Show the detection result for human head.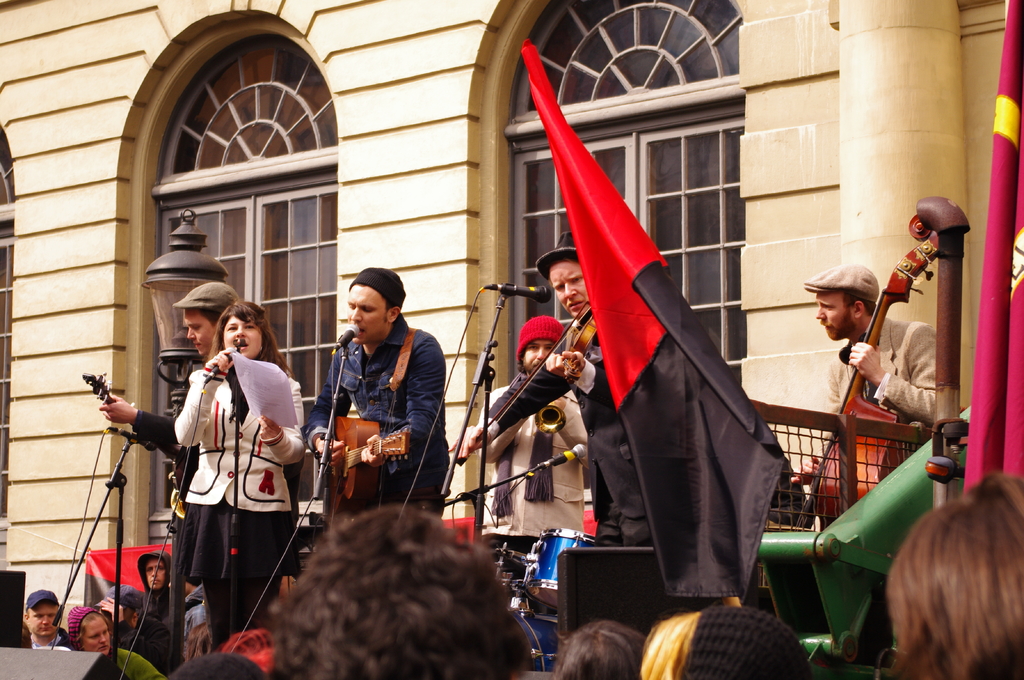
BBox(170, 649, 262, 679).
